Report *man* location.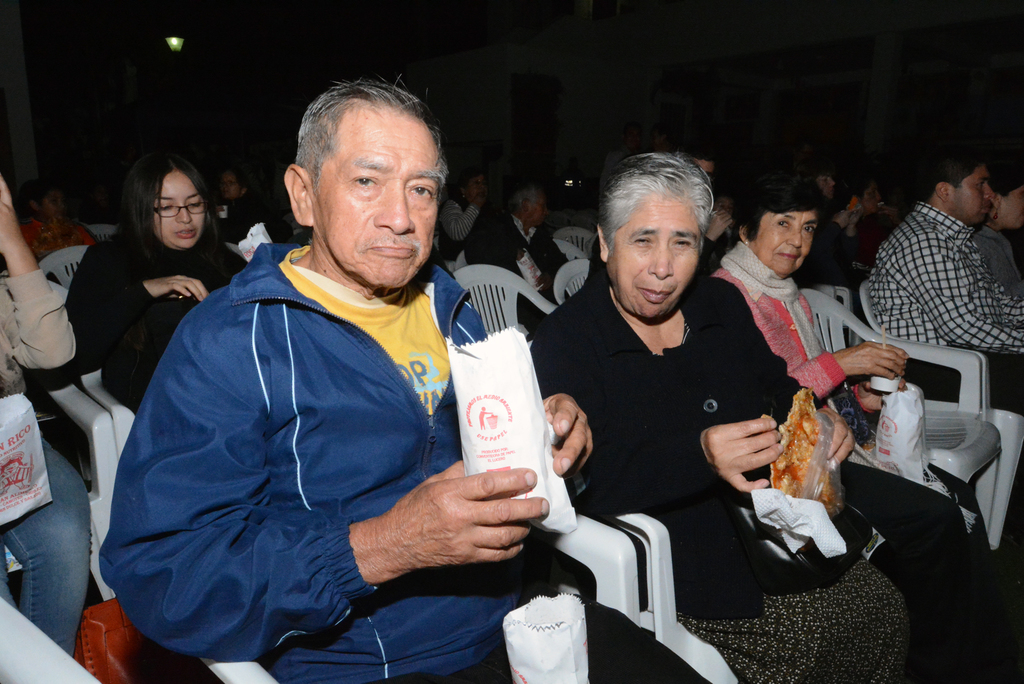
Report: {"x1": 865, "y1": 152, "x2": 1023, "y2": 412}.
